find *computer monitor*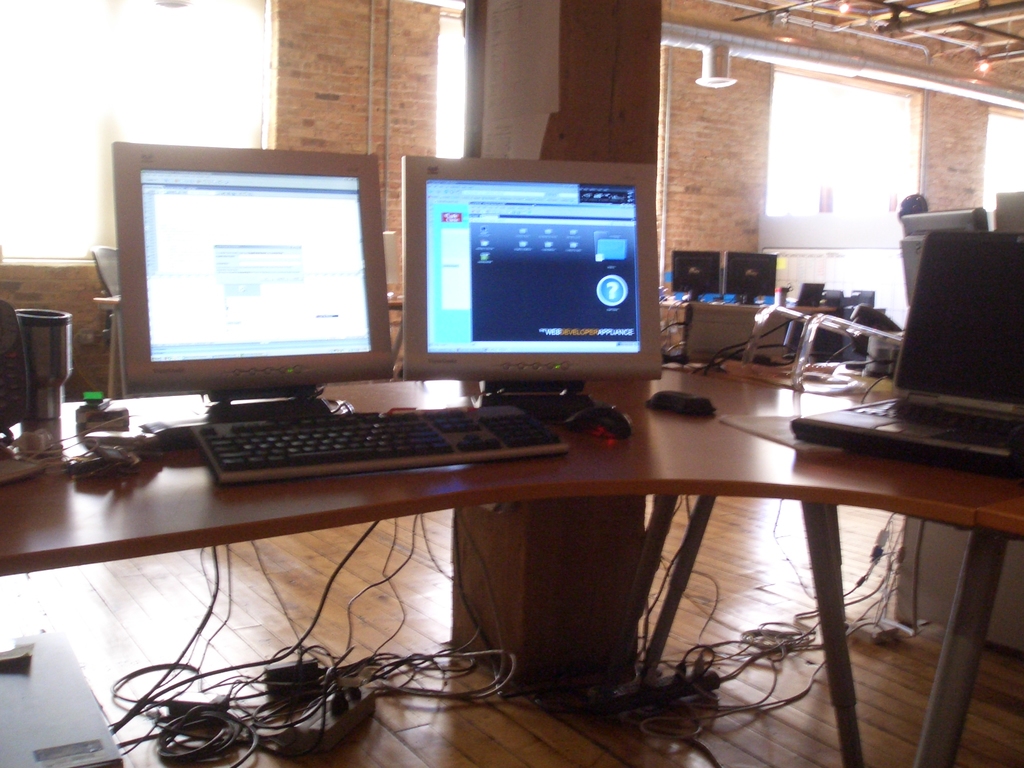
[109,140,402,448]
